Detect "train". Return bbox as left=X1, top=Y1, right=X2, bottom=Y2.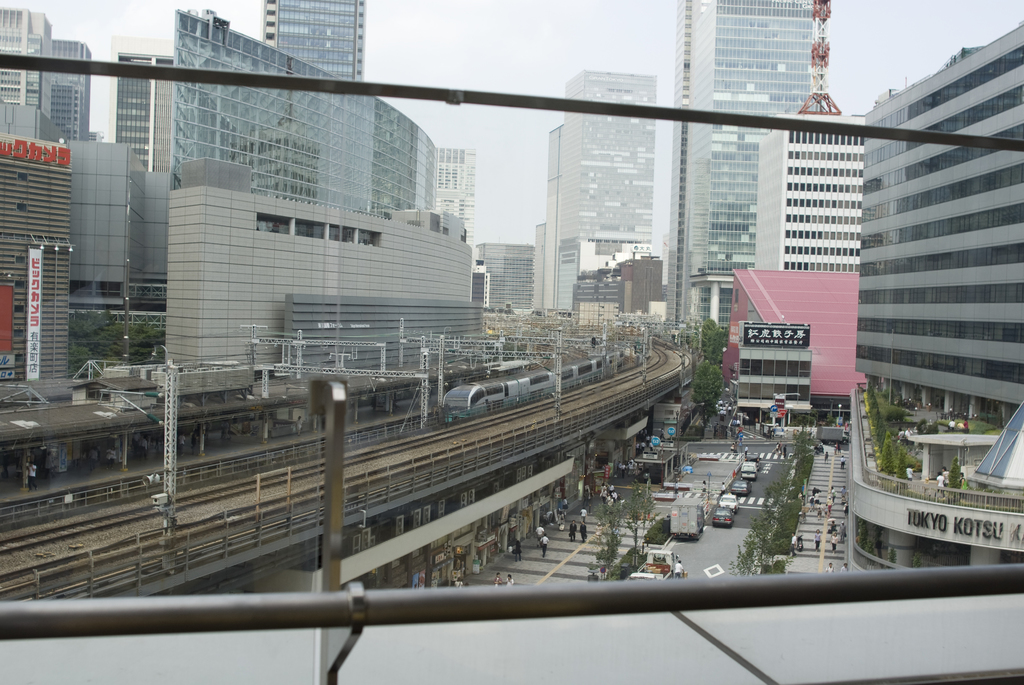
left=442, top=343, right=631, bottom=421.
